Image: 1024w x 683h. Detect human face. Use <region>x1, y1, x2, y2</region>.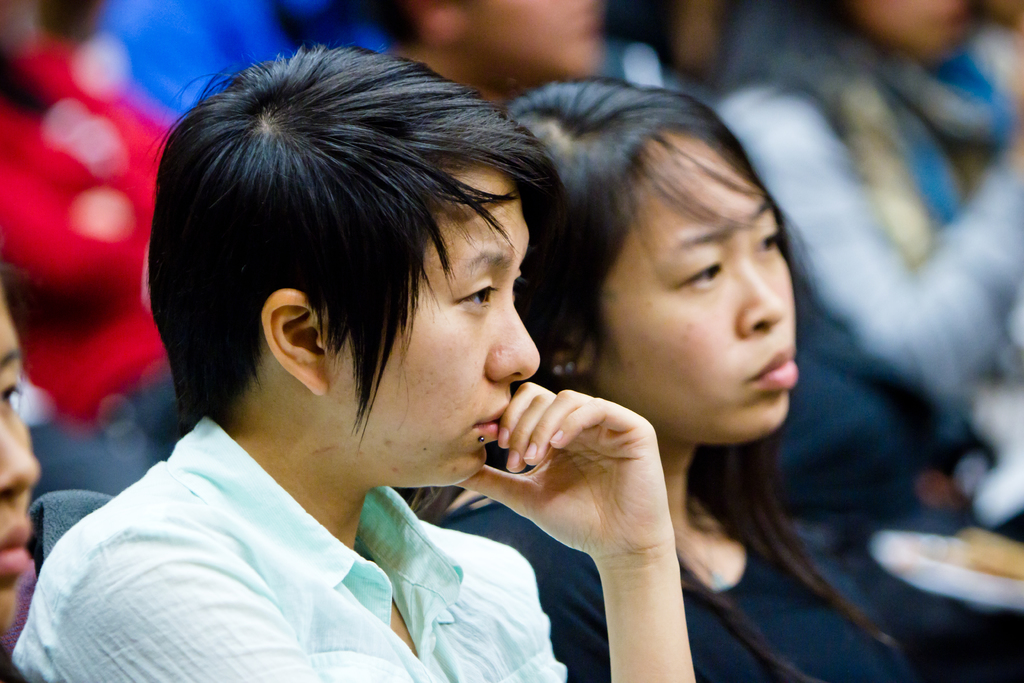
<region>336, 161, 543, 486</region>.
